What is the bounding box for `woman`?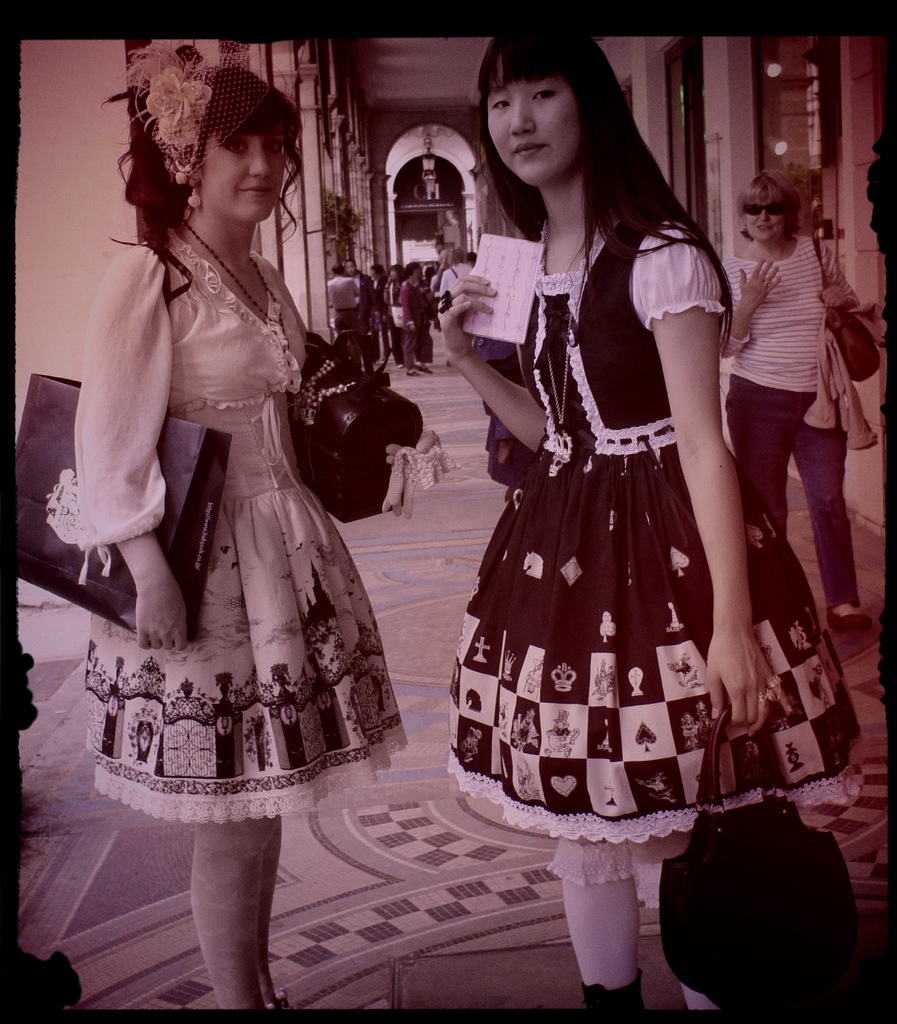
x1=431, y1=33, x2=869, y2=1009.
